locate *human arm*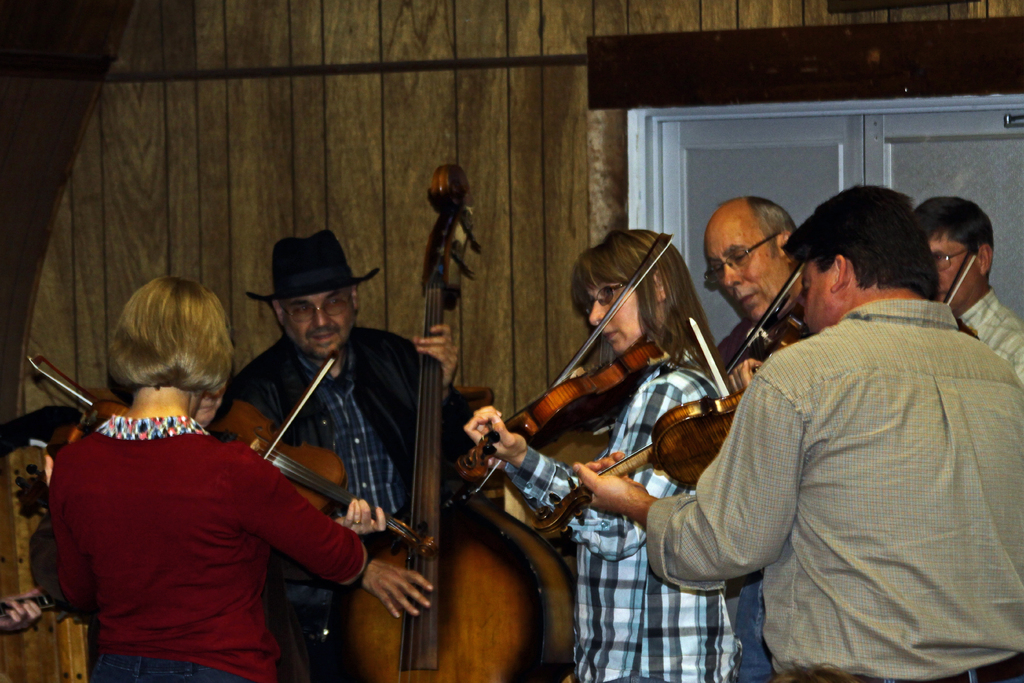
BBox(333, 495, 389, 554)
